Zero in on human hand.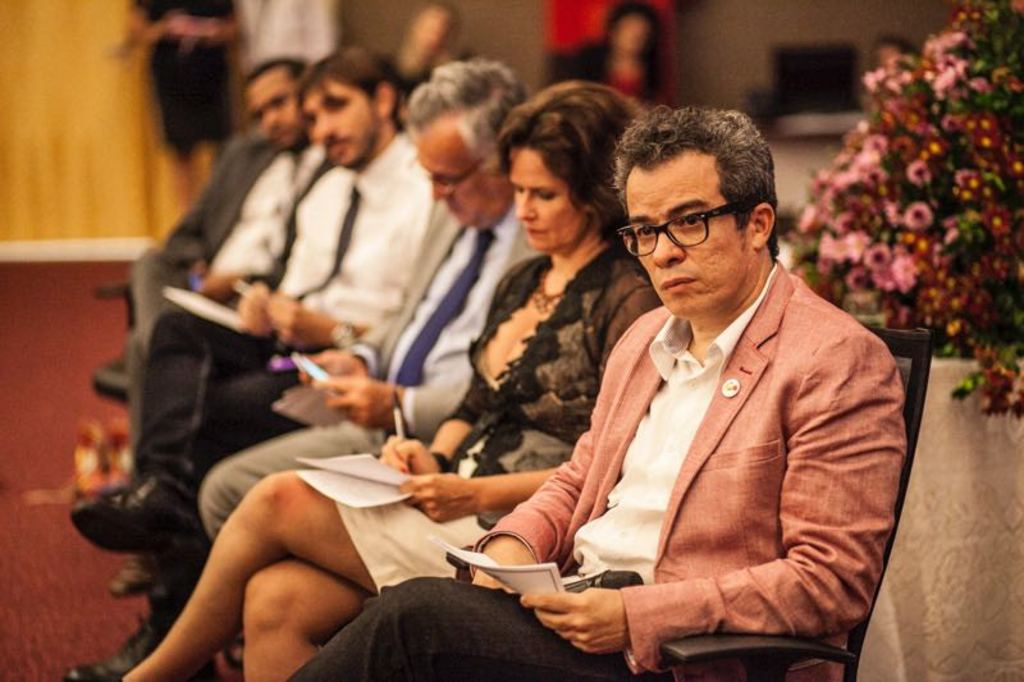
Zeroed in: BBox(195, 271, 248, 303).
